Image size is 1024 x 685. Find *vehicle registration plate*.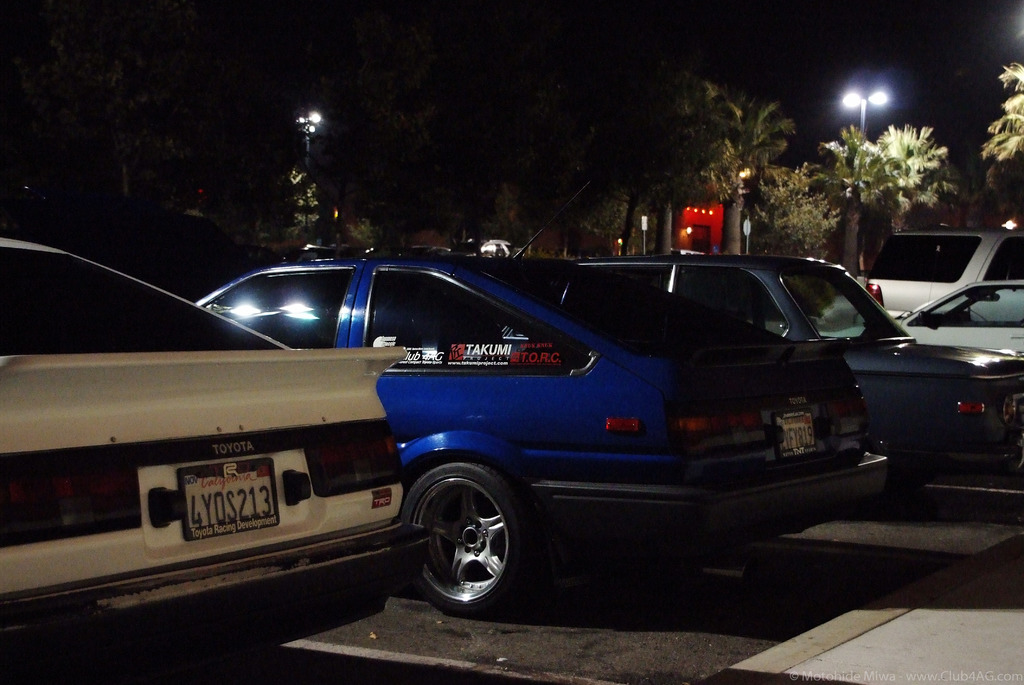
box=[181, 458, 281, 546].
